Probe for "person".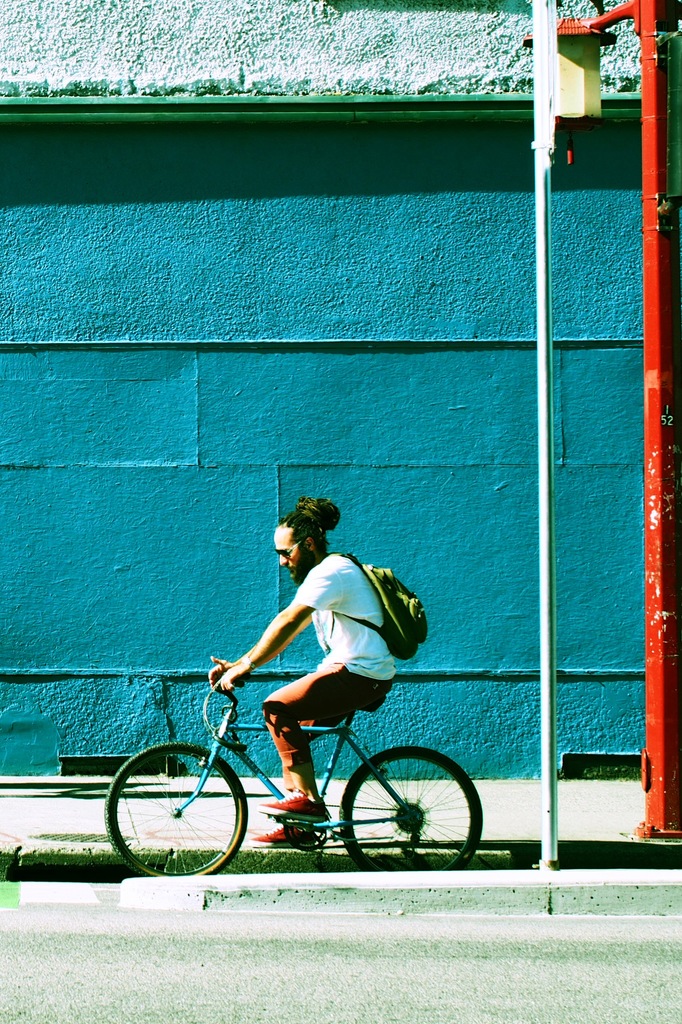
Probe result: [x1=166, y1=524, x2=440, y2=865].
